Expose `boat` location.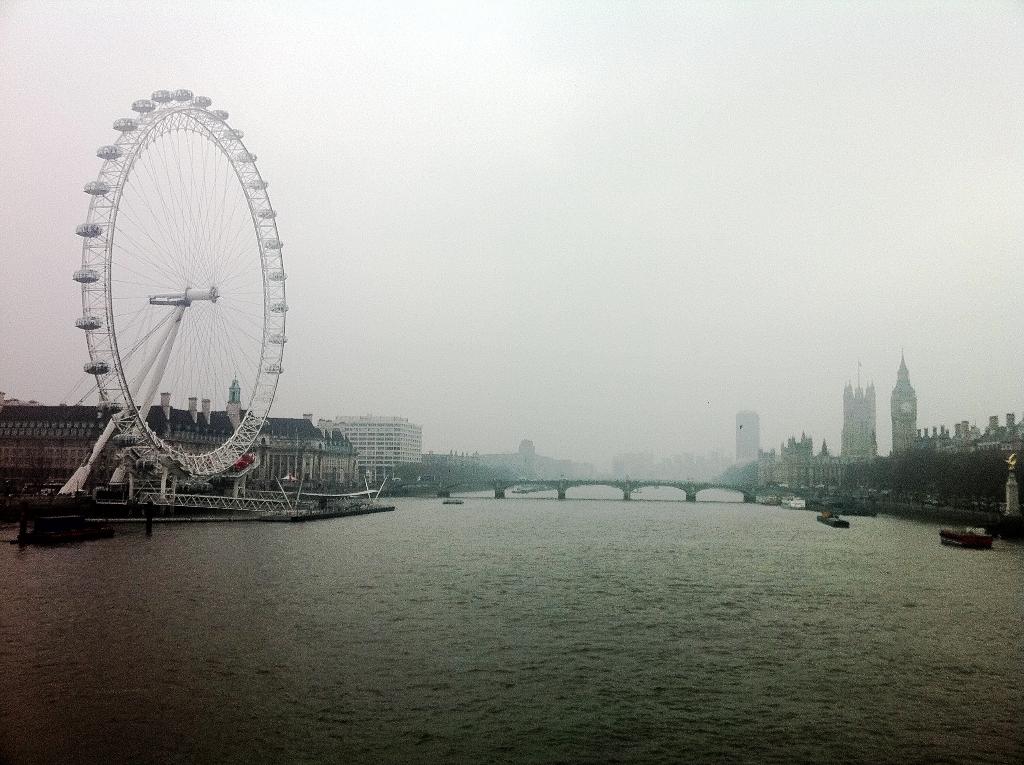
Exposed at {"left": 944, "top": 529, "right": 995, "bottom": 551}.
